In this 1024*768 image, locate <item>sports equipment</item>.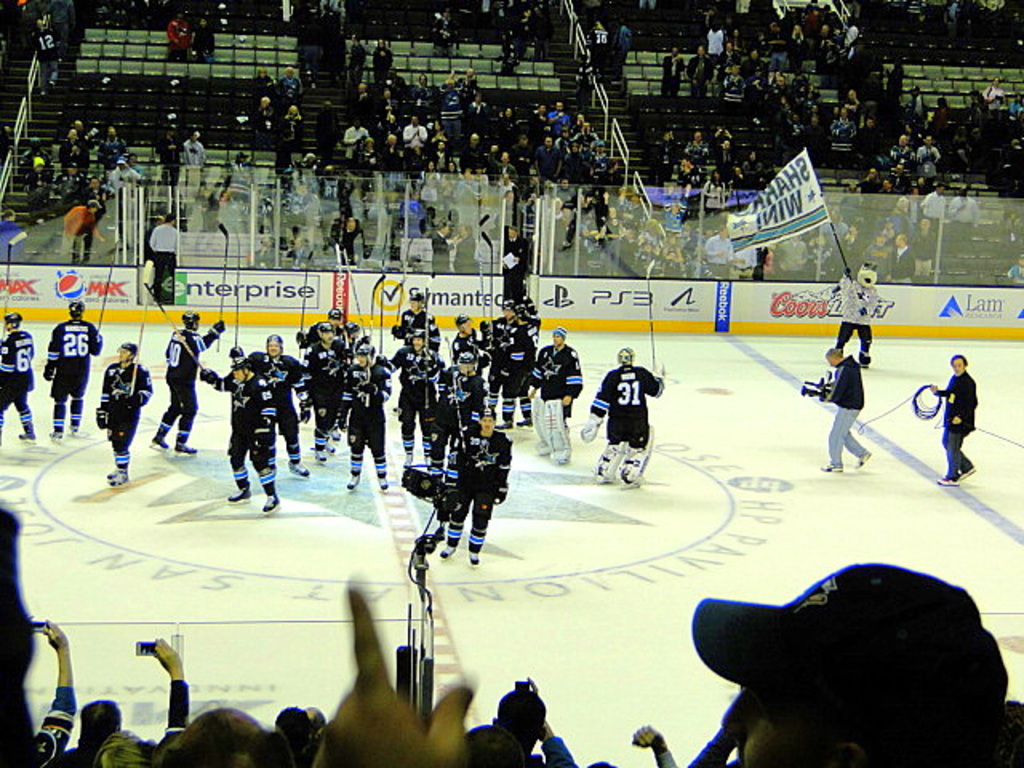
Bounding box: left=501, top=298, right=512, bottom=306.
